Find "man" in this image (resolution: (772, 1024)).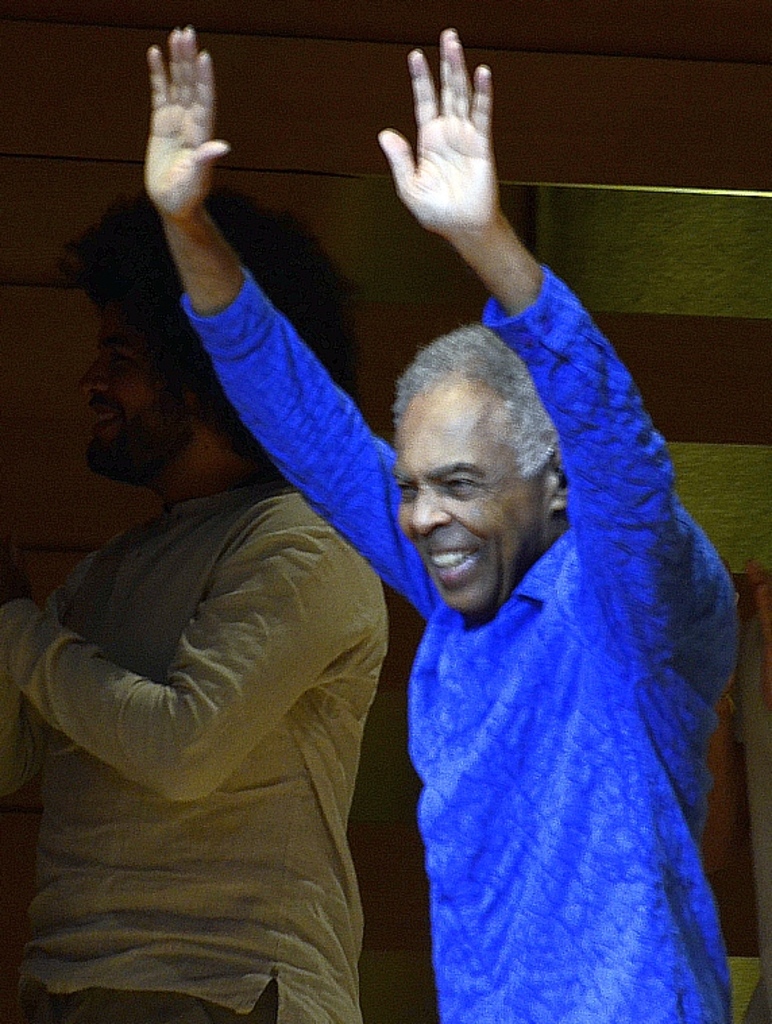
{"left": 139, "top": 23, "right": 734, "bottom": 1023}.
